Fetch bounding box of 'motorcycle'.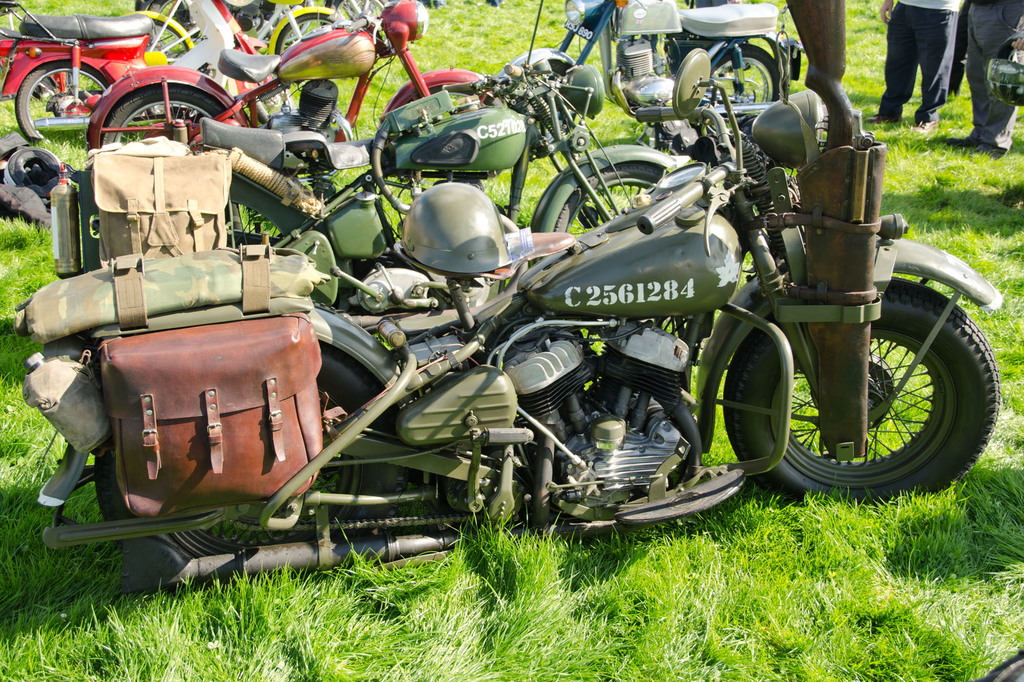
Bbox: bbox=(86, 0, 486, 145).
